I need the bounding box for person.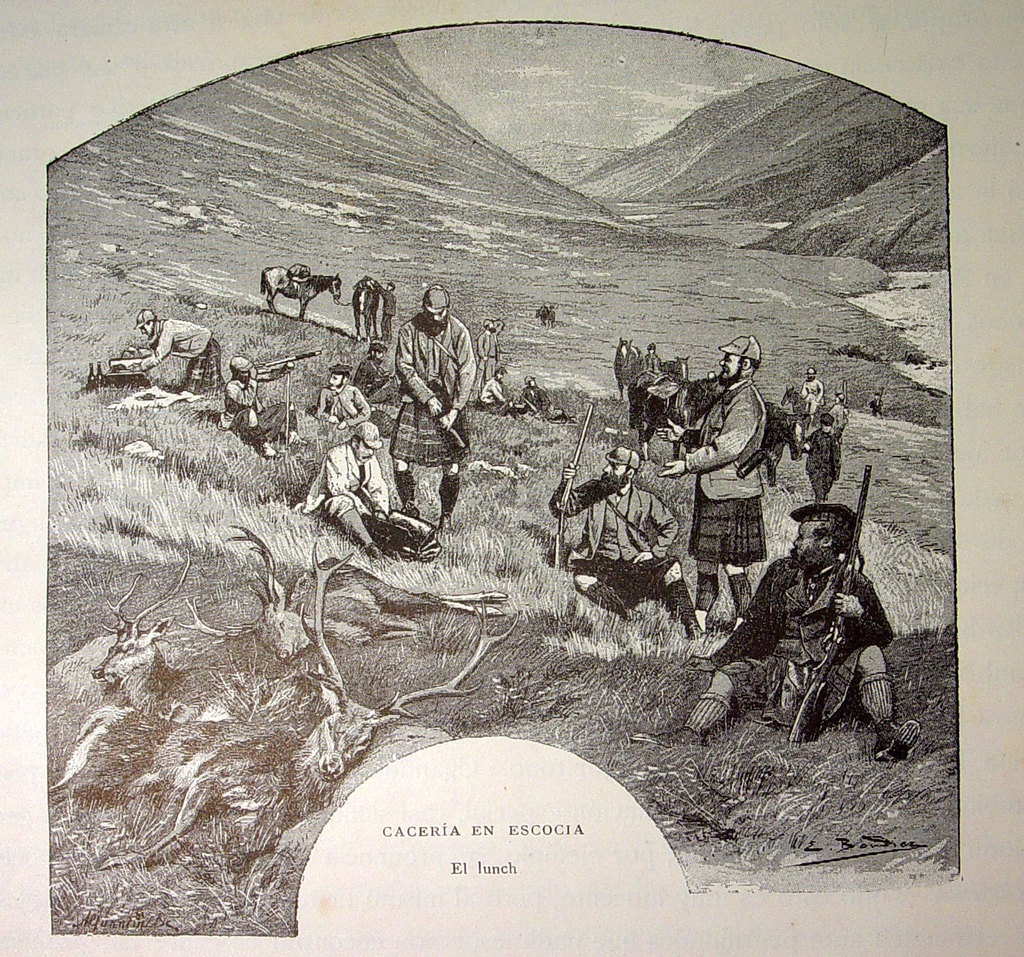
Here it is: {"left": 473, "top": 315, "right": 506, "bottom": 391}.
